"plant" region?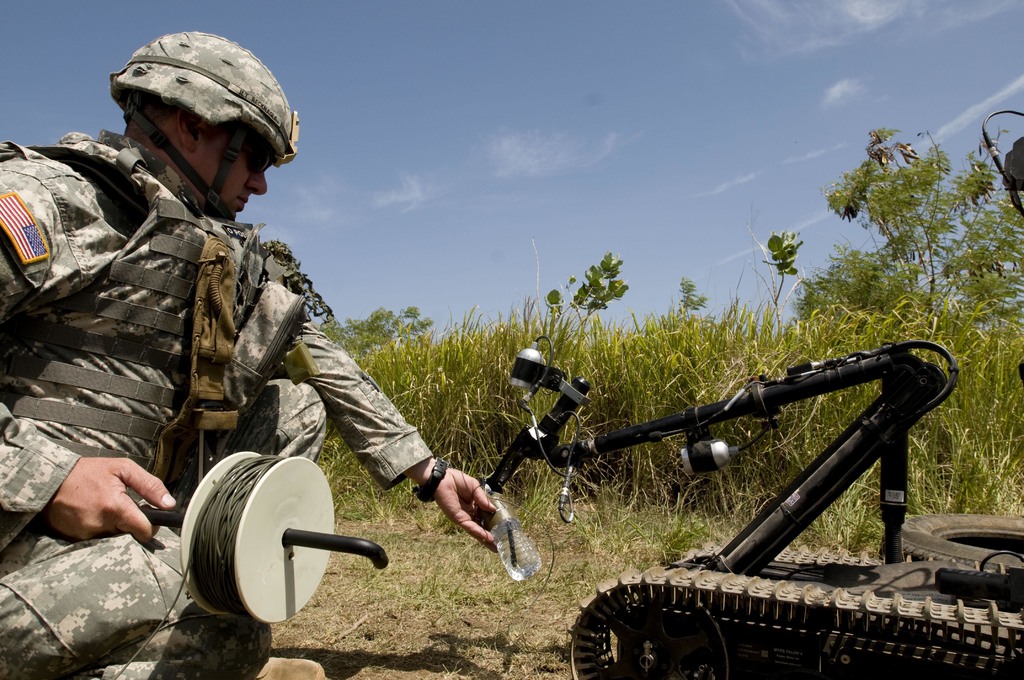
547,254,628,350
